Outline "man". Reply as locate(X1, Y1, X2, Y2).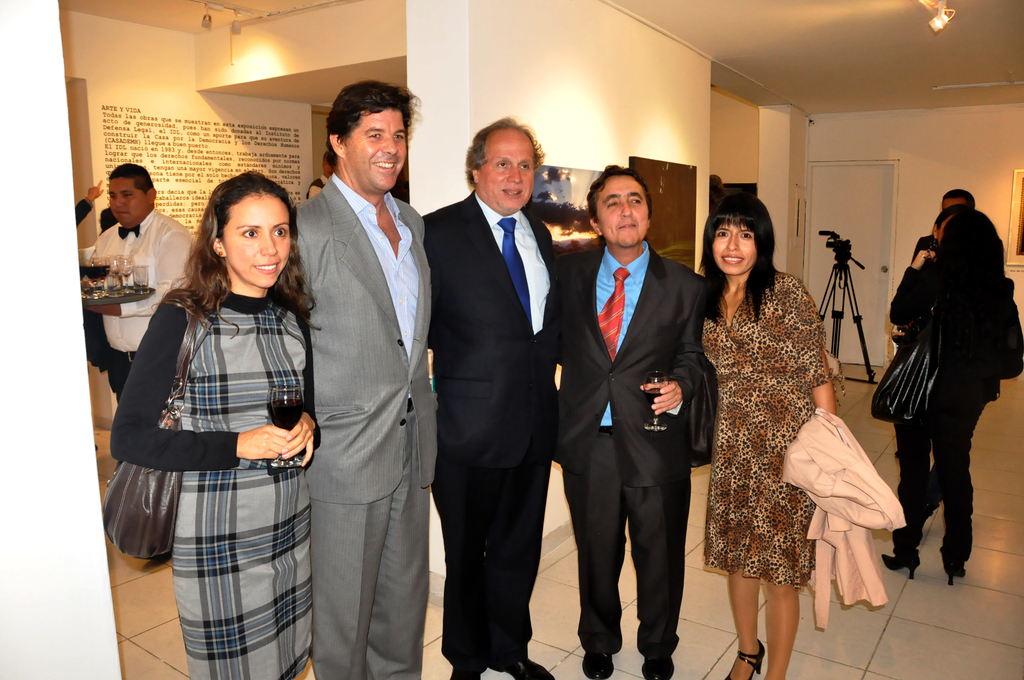
locate(419, 116, 569, 679).
